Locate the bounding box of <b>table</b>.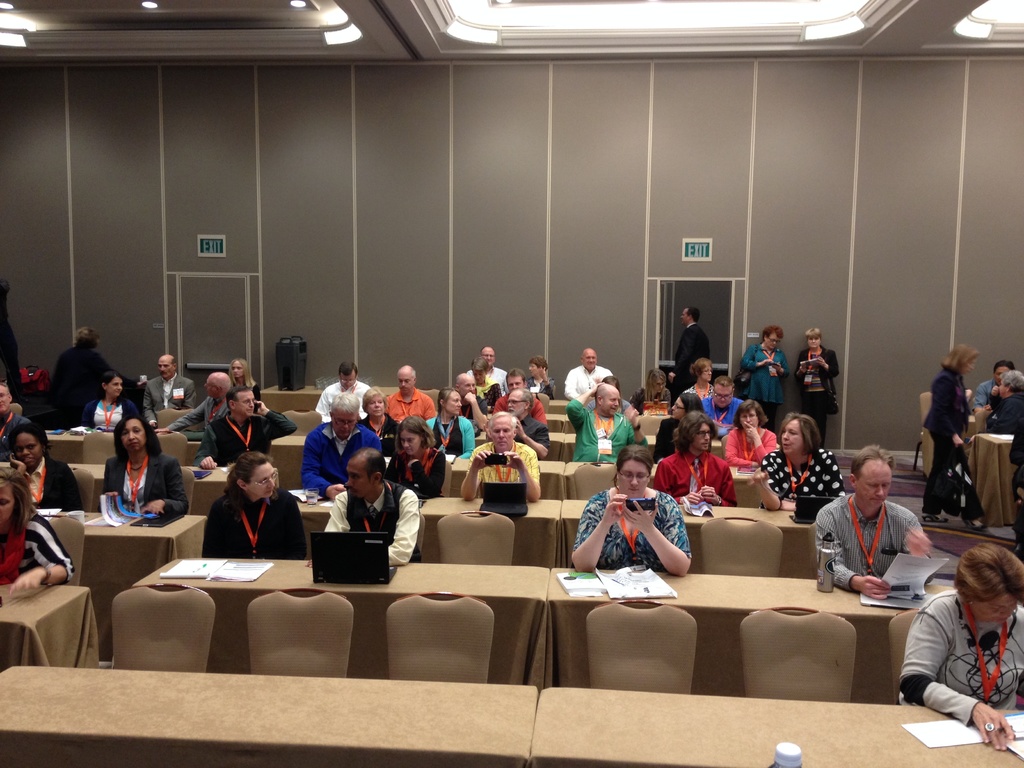
Bounding box: box=[435, 452, 470, 495].
